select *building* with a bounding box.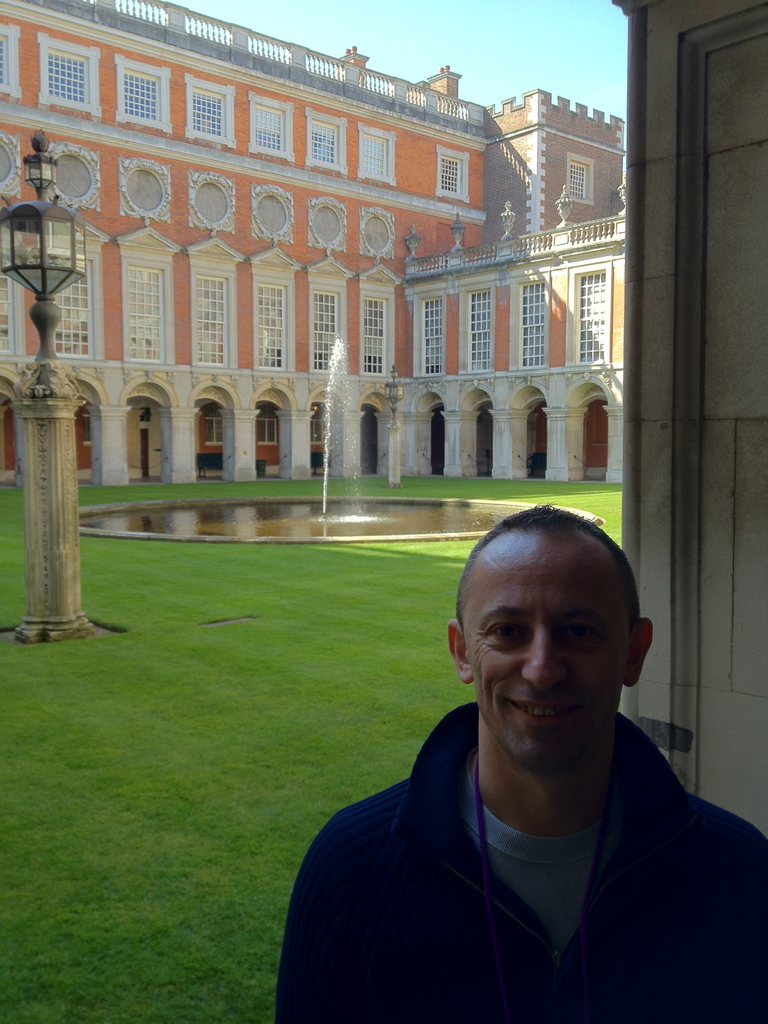
select_region(611, 1, 767, 842).
